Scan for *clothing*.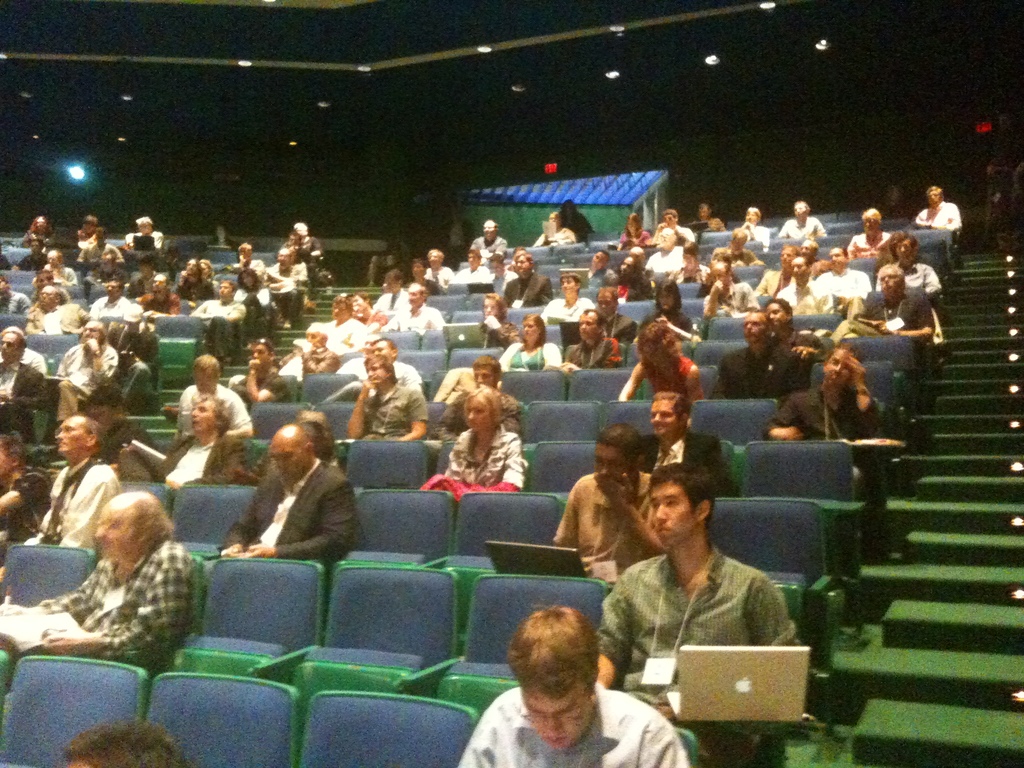
Scan result: 740 317 826 401.
